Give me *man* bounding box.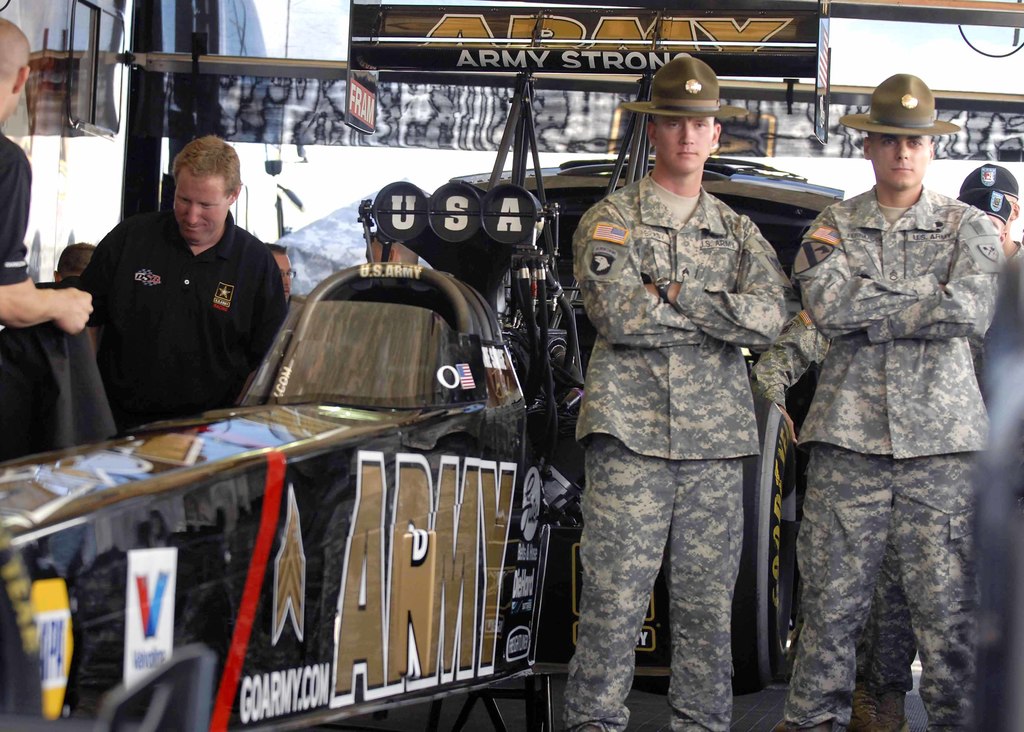
x1=568 y1=54 x2=797 y2=731.
